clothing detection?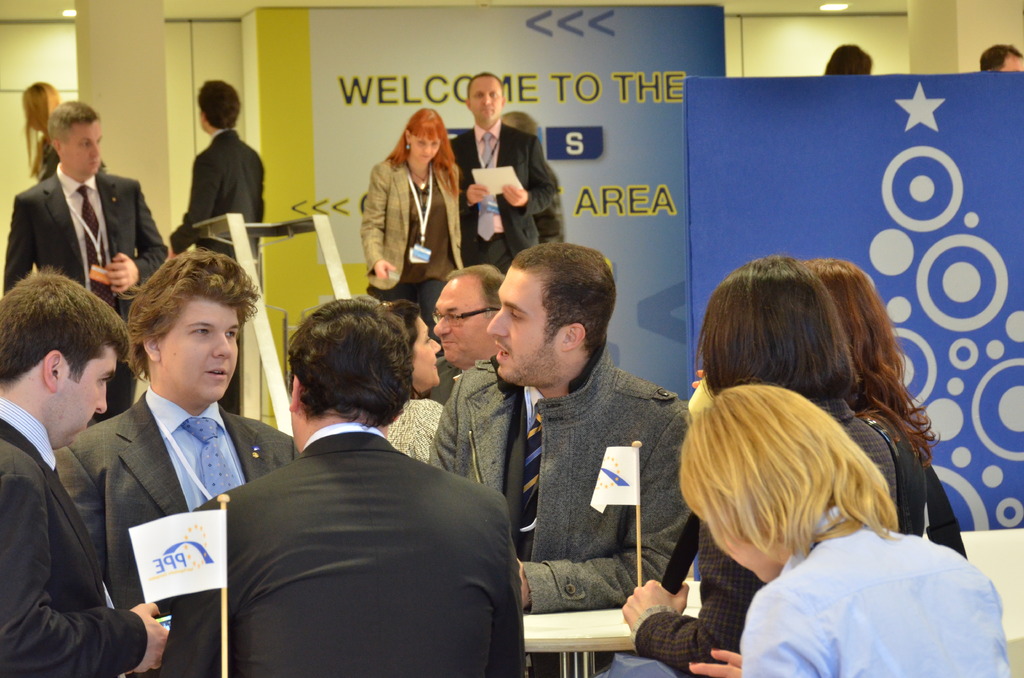
668,513,1018,677
